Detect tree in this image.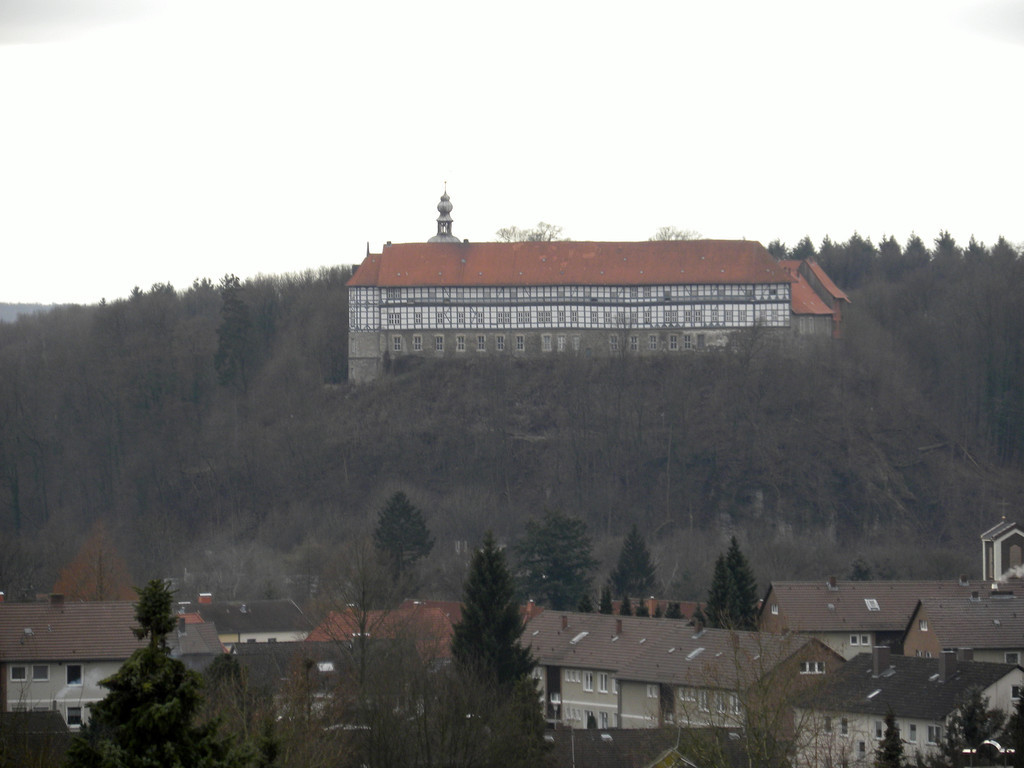
Detection: <bbox>851, 225, 876, 284</bbox>.
